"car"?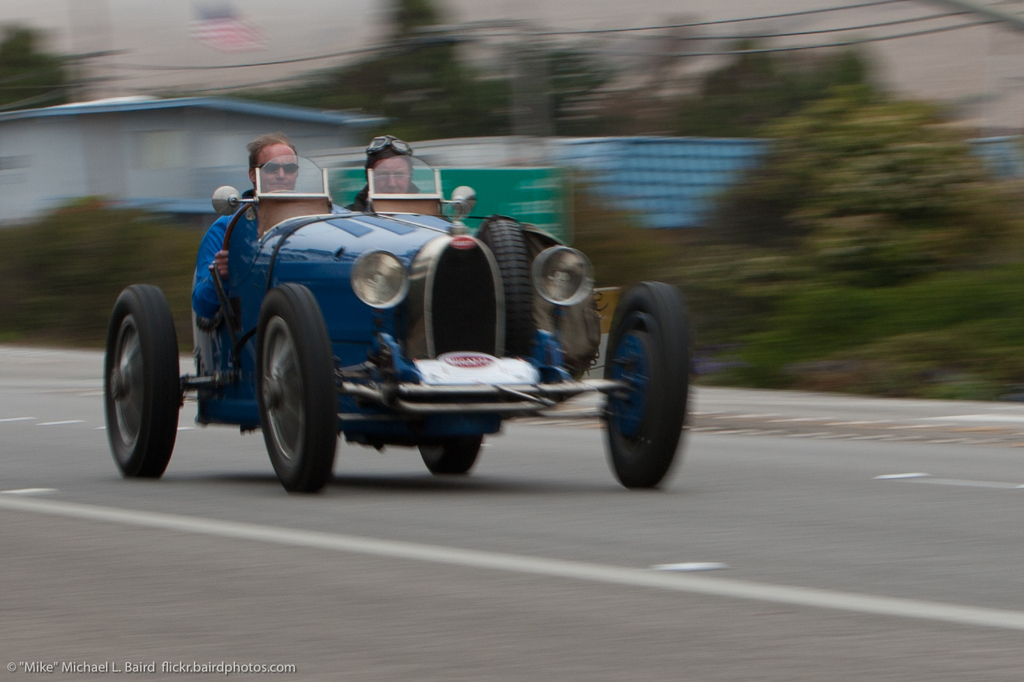
detection(84, 158, 690, 498)
